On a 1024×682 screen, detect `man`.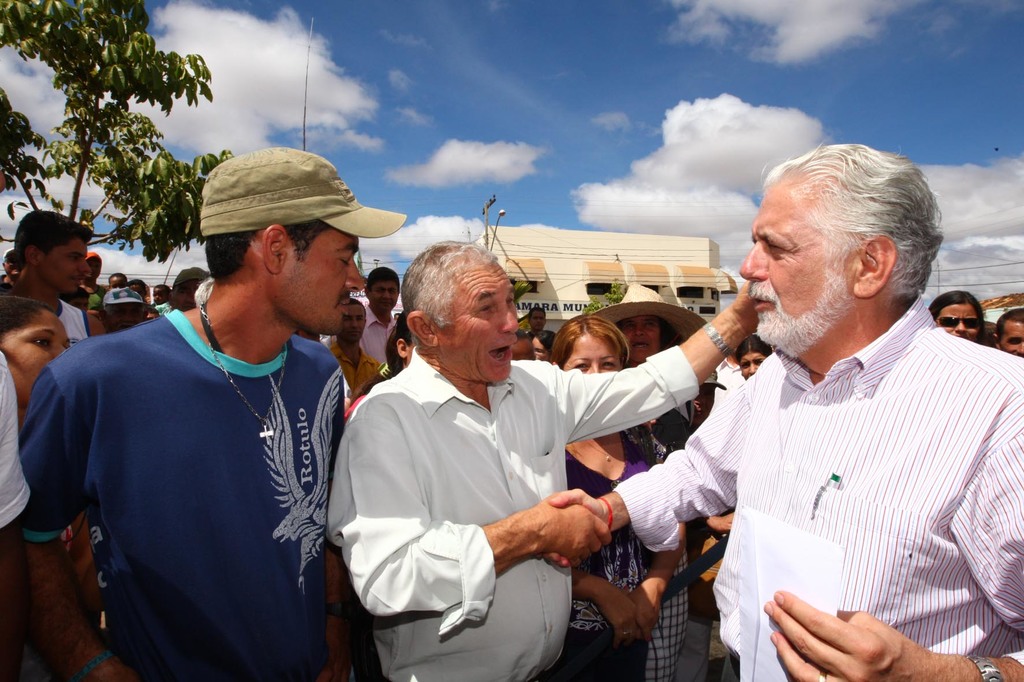
bbox=(17, 209, 94, 347).
